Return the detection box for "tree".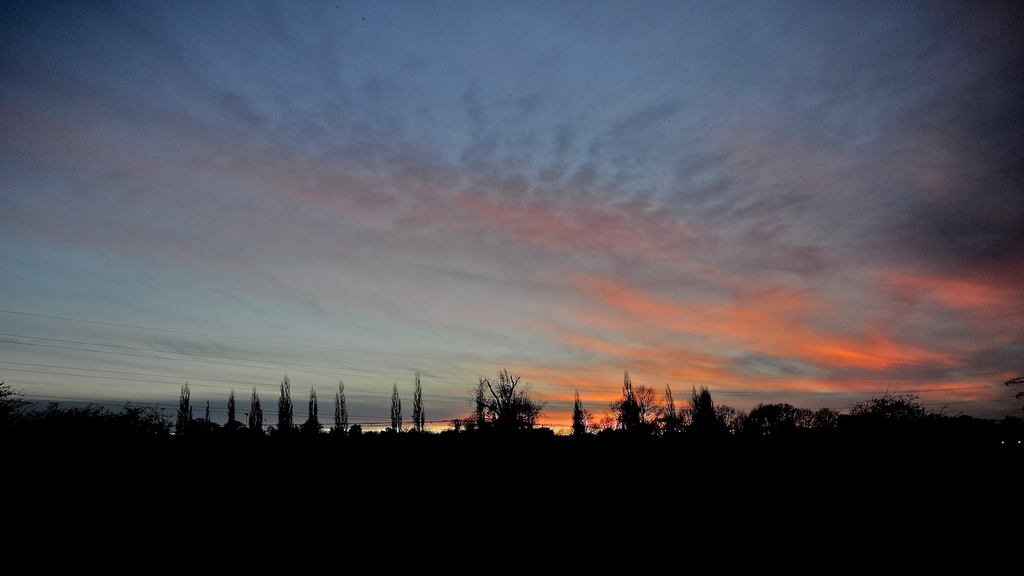
696/387/719/444.
